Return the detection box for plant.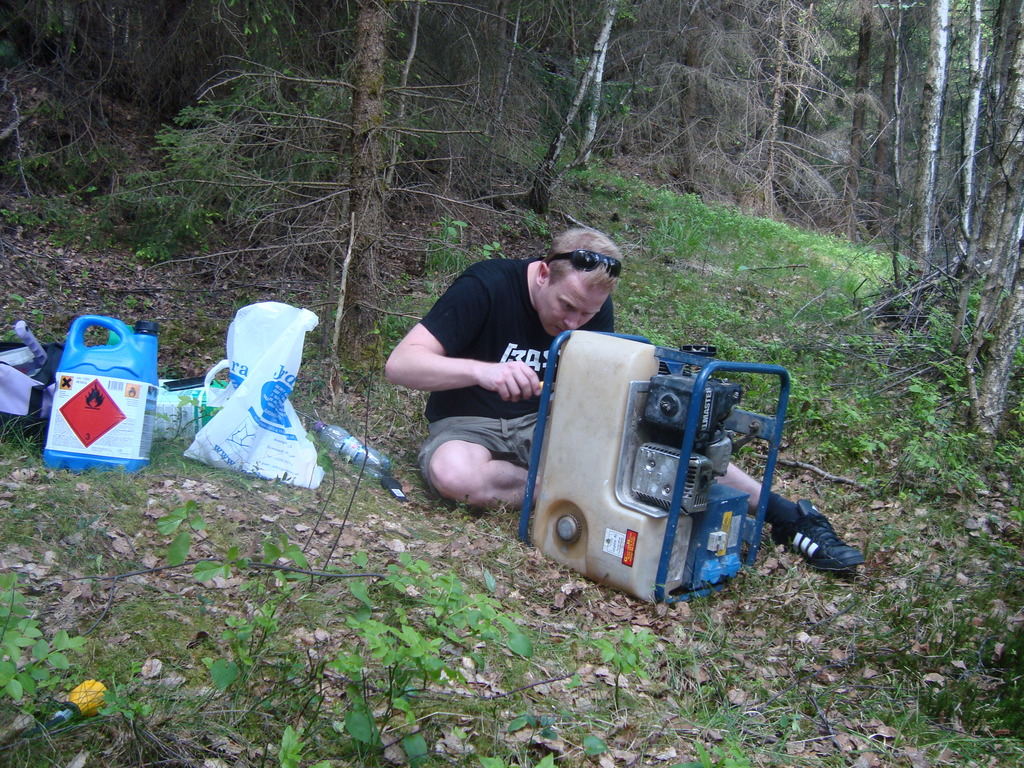
left=123, top=66, right=349, bottom=252.
